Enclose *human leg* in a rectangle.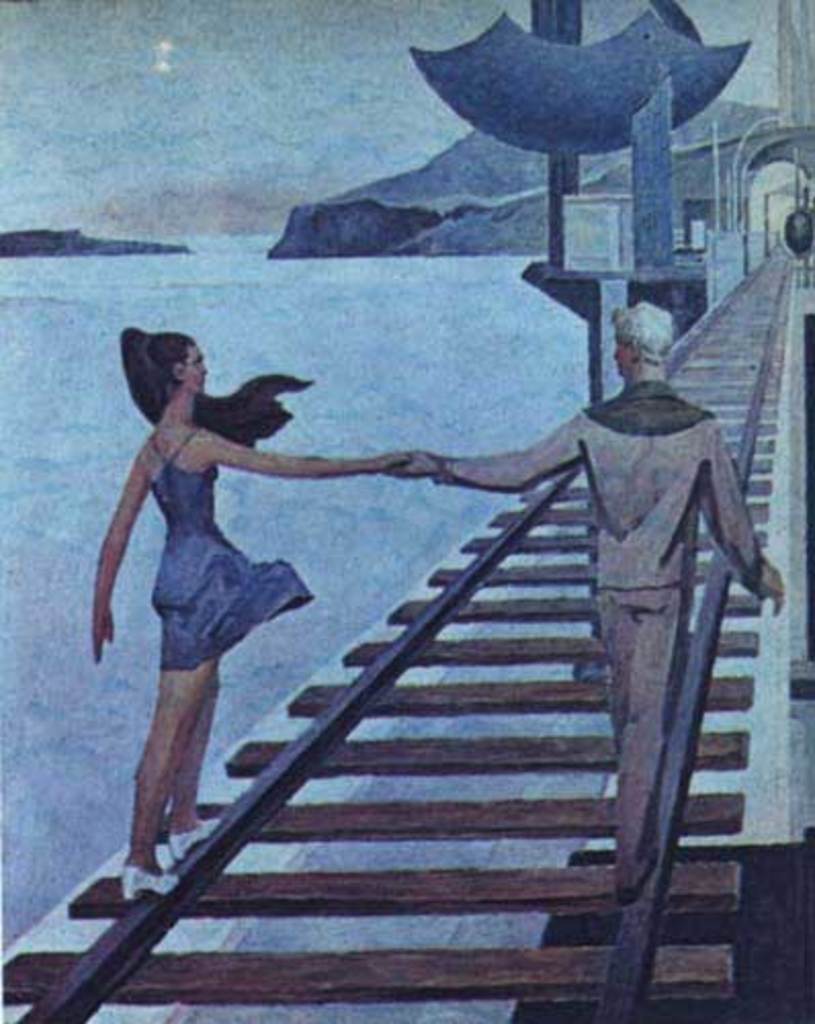
detection(168, 662, 231, 854).
